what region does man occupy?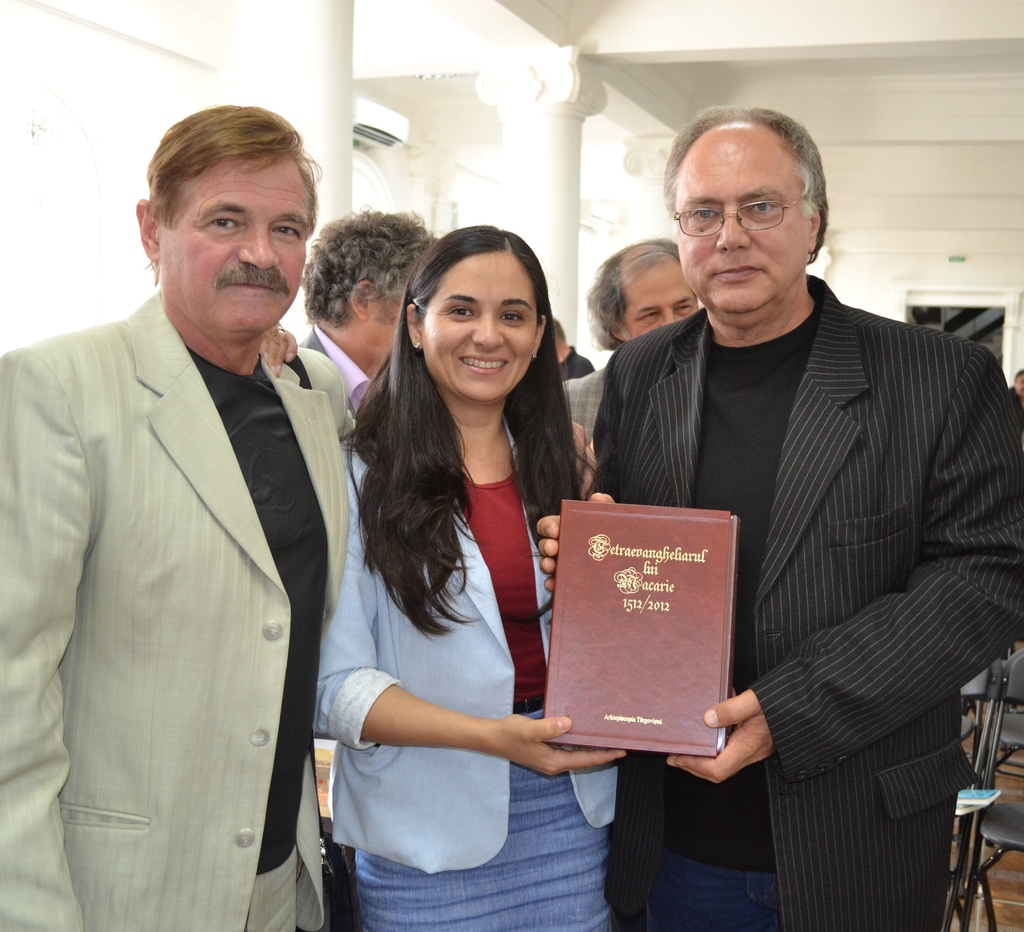
{"x1": 540, "y1": 108, "x2": 1023, "y2": 931}.
